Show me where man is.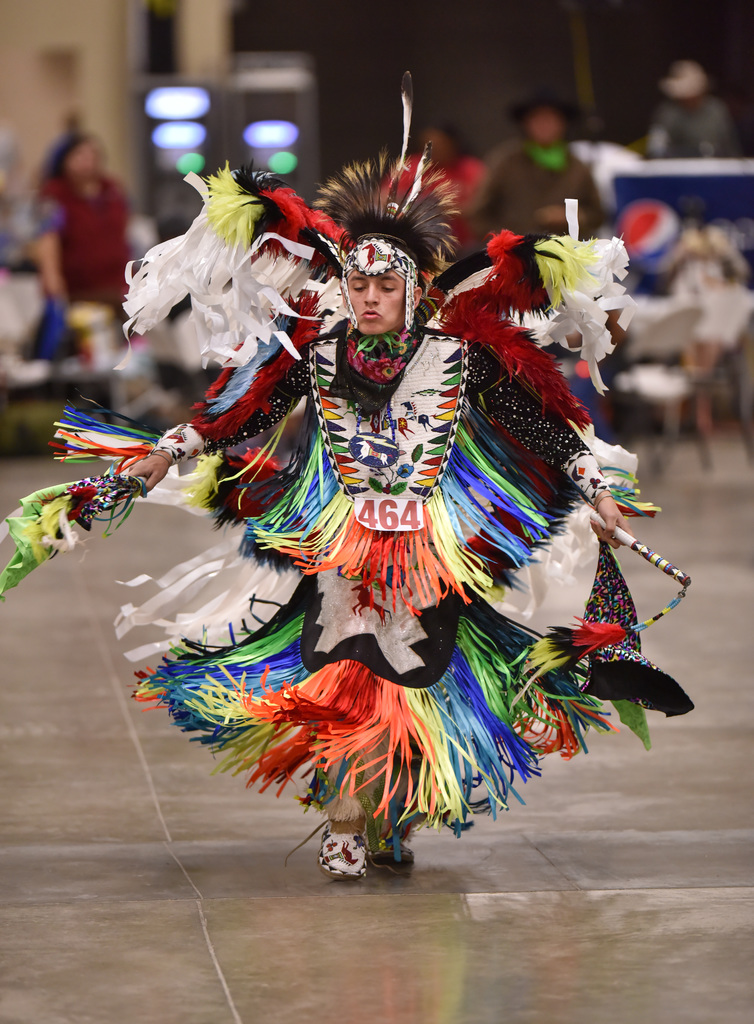
man is at 467:77:610:251.
